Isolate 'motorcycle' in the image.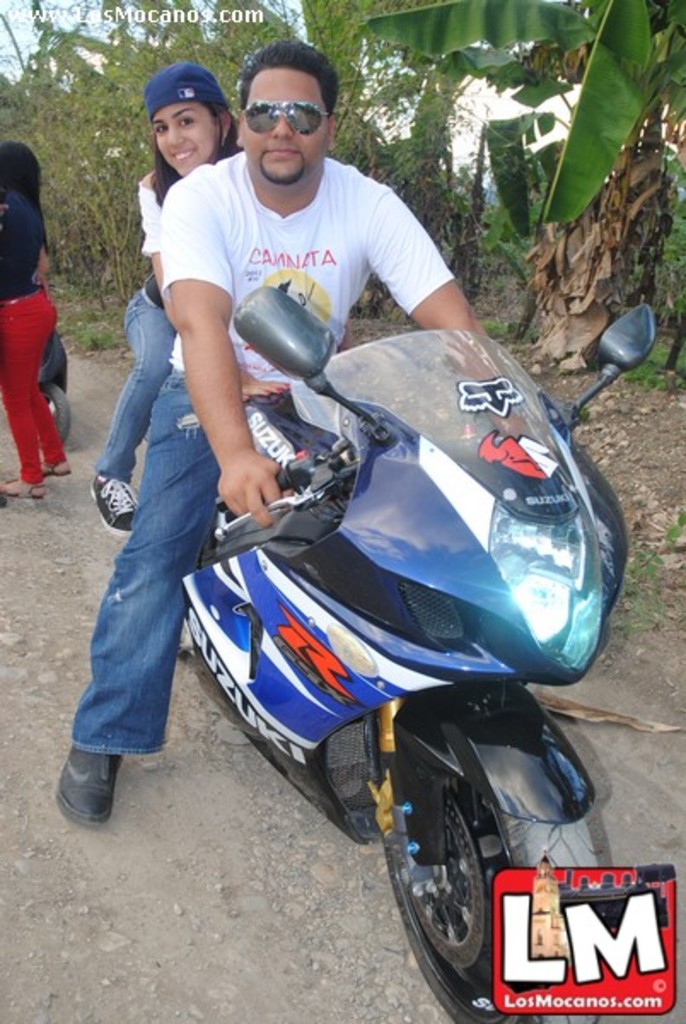
Isolated region: [167, 299, 660, 1022].
